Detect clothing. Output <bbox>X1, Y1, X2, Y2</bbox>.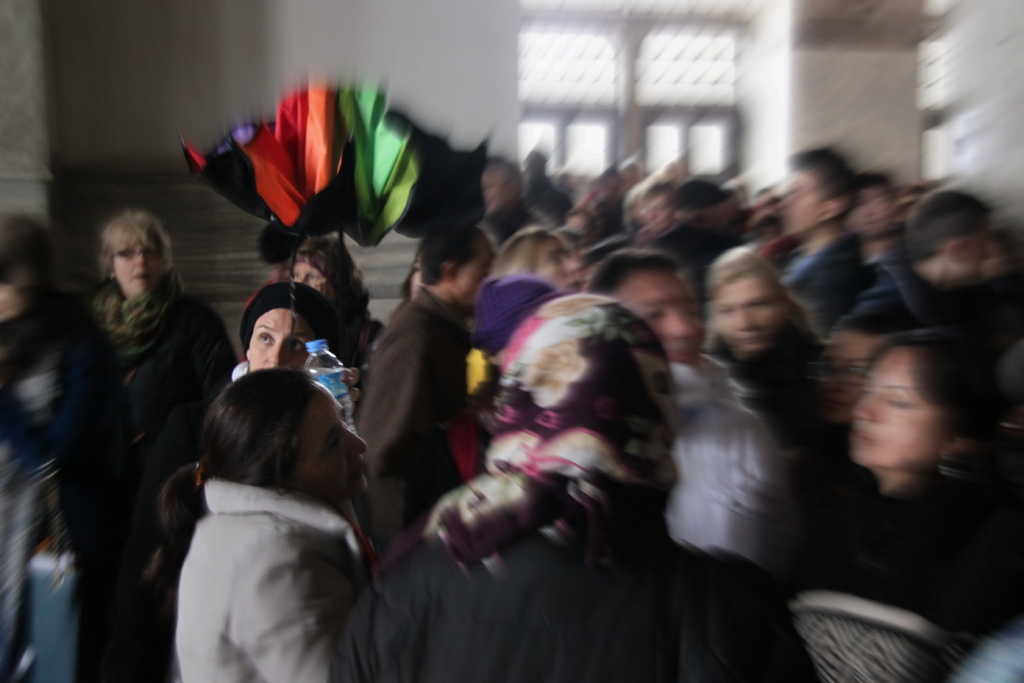
<bbox>337, 497, 815, 682</bbox>.
